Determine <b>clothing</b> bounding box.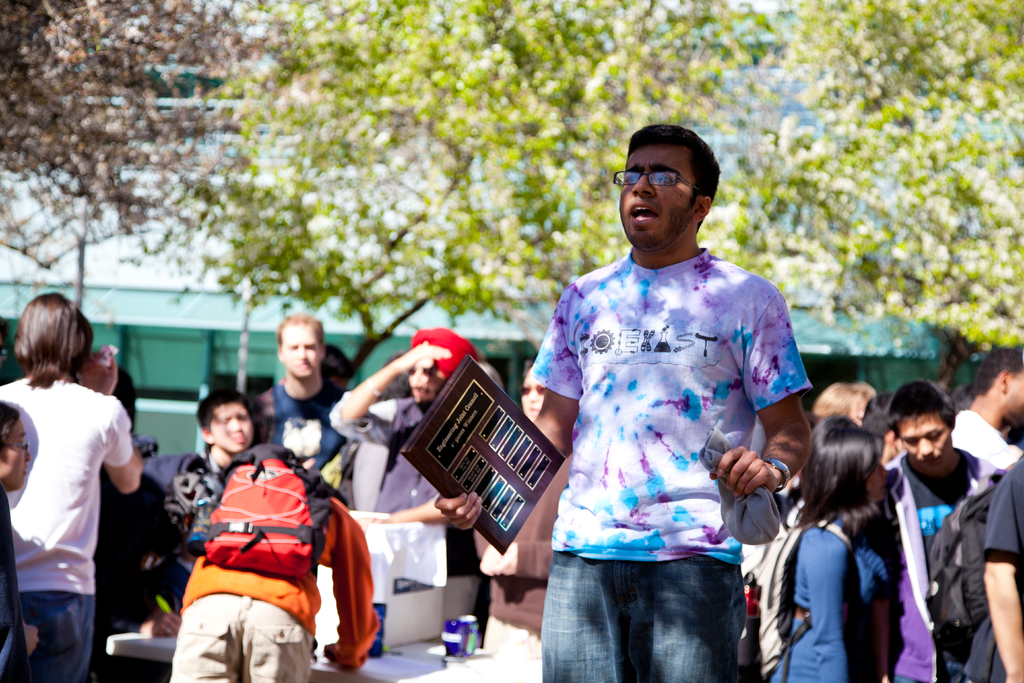
Determined: Rect(868, 448, 997, 682).
